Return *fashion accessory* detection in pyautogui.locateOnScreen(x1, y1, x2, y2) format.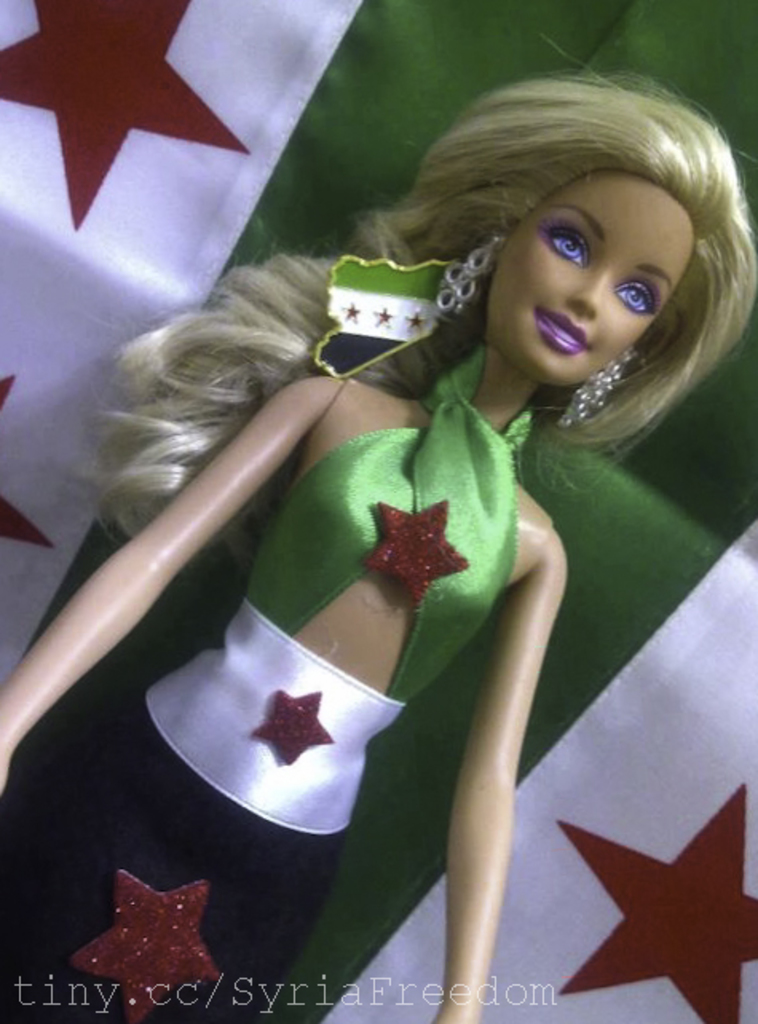
pyautogui.locateOnScreen(375, 498, 472, 609).
